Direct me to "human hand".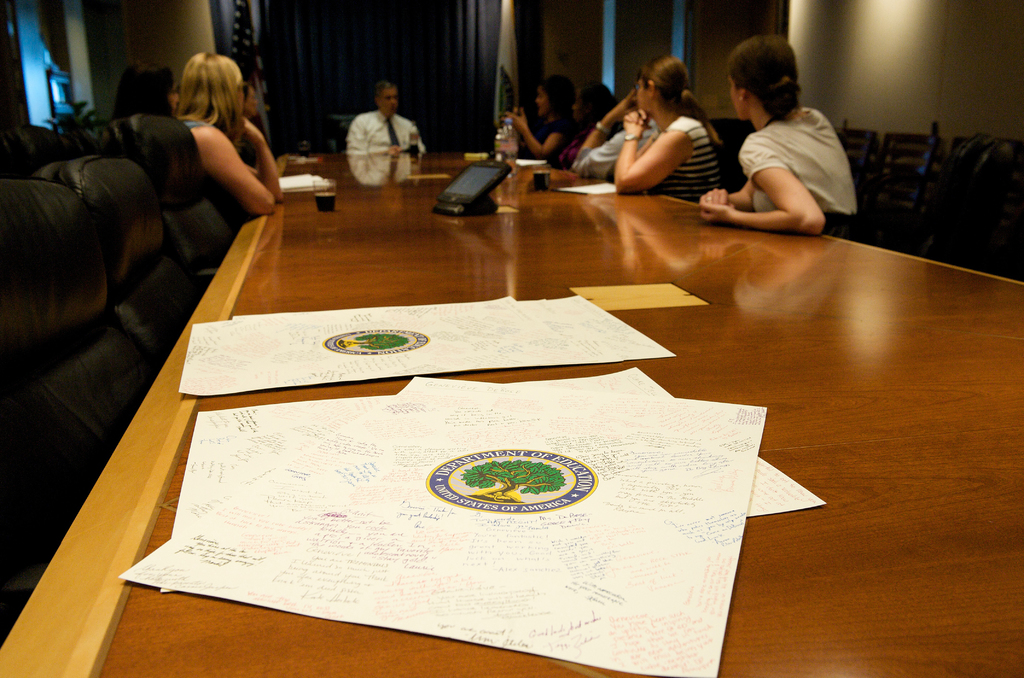
Direction: (left=701, top=204, right=731, bottom=223).
